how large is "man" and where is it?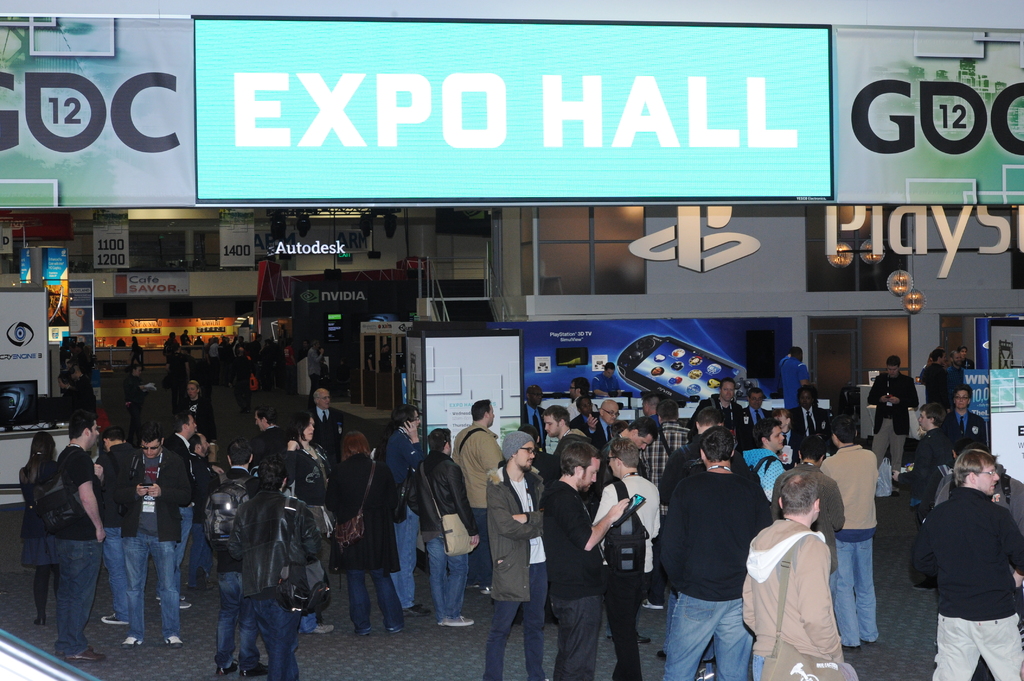
Bounding box: rect(814, 414, 883, 655).
